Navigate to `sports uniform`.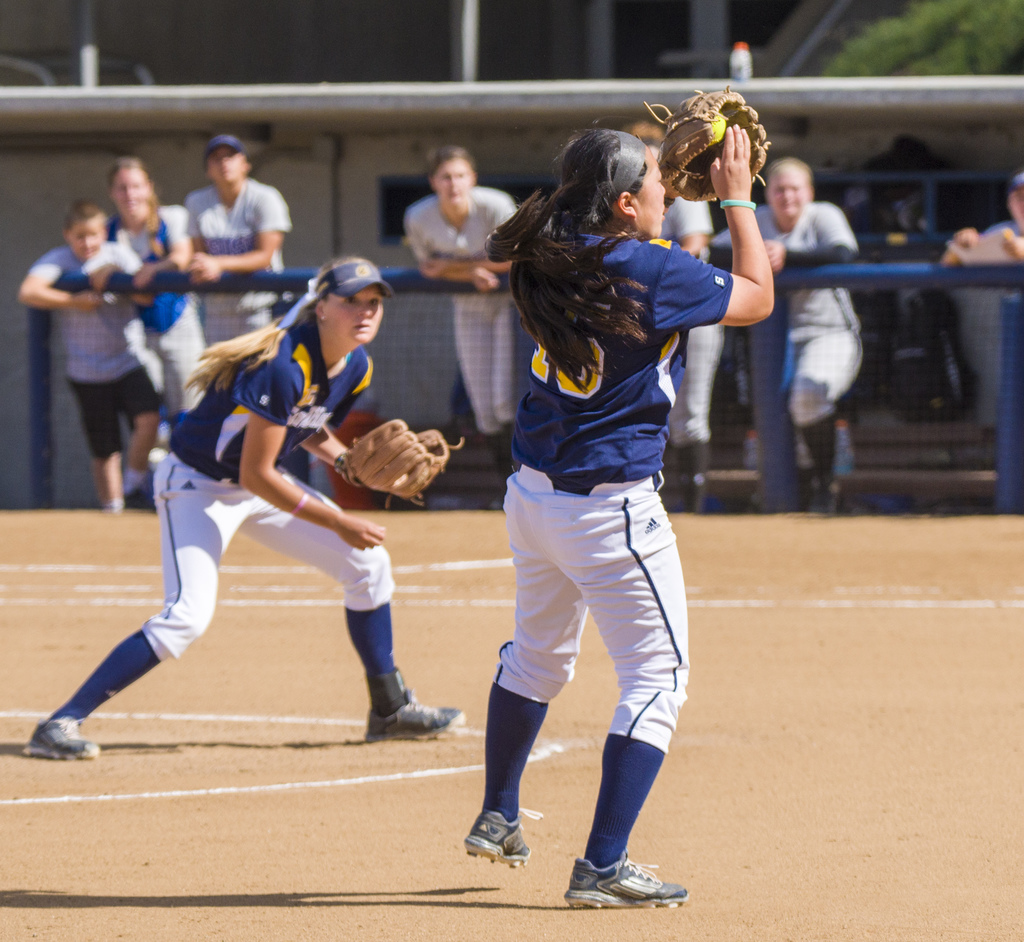
Navigation target: 655, 193, 737, 445.
